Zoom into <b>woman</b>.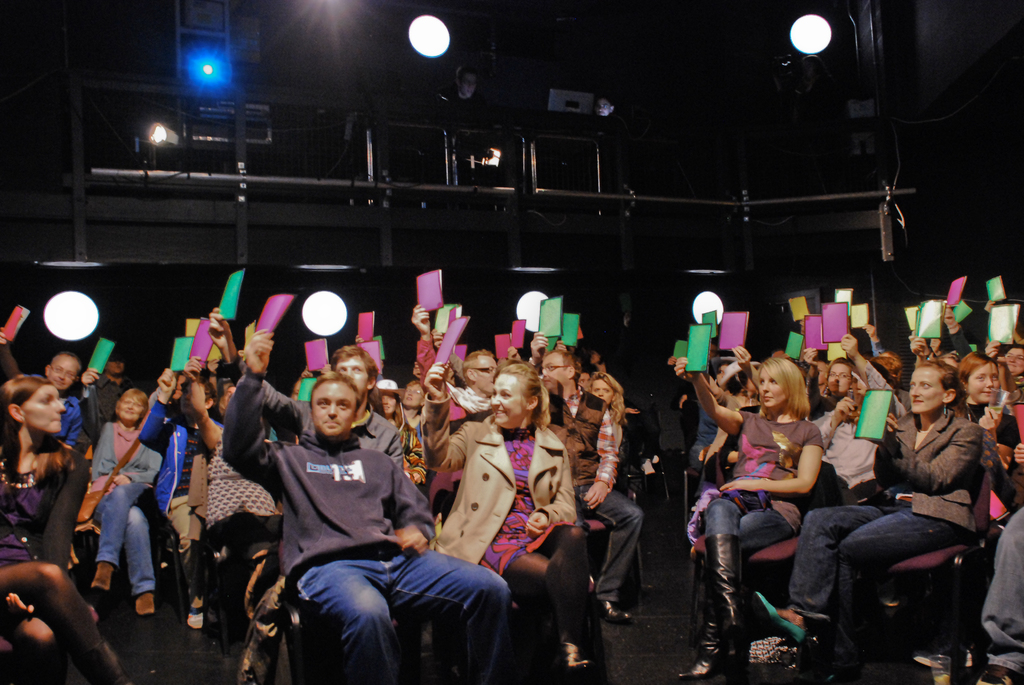
Zoom target: detection(754, 331, 989, 647).
